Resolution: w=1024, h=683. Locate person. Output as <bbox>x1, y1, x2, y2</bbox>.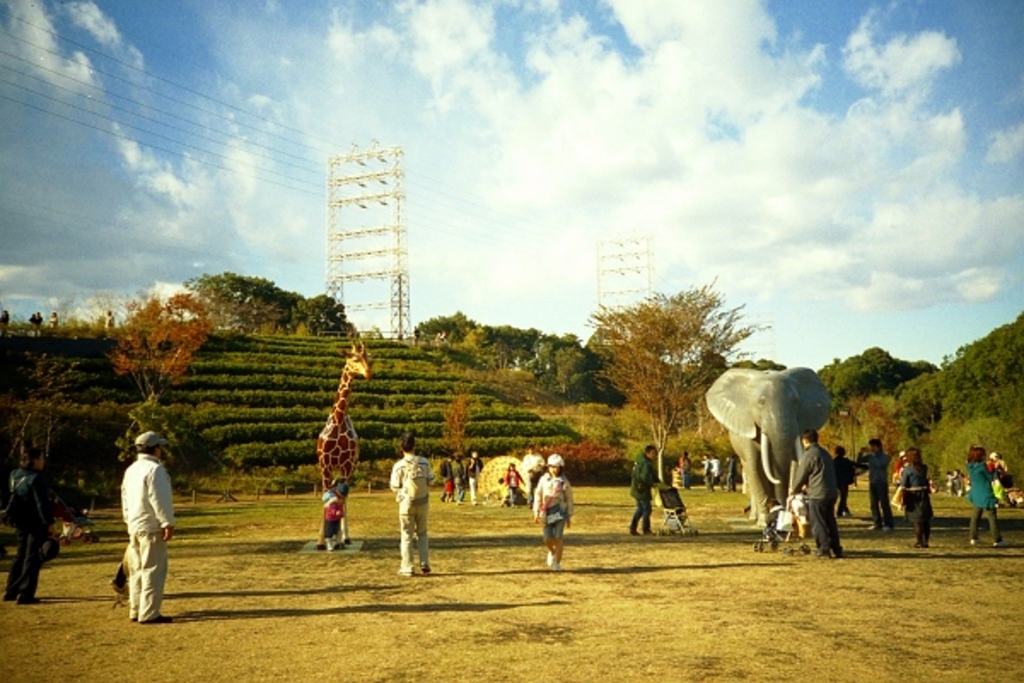
<bbox>831, 418, 906, 543</bbox>.
